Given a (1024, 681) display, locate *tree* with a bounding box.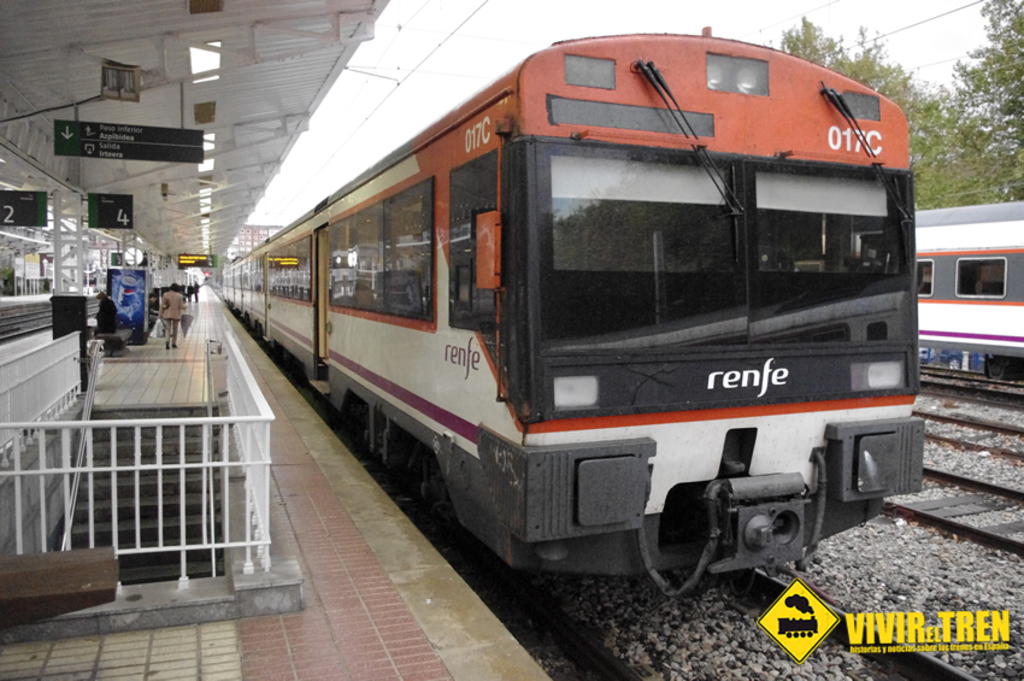
Located: locate(947, 0, 1023, 201).
